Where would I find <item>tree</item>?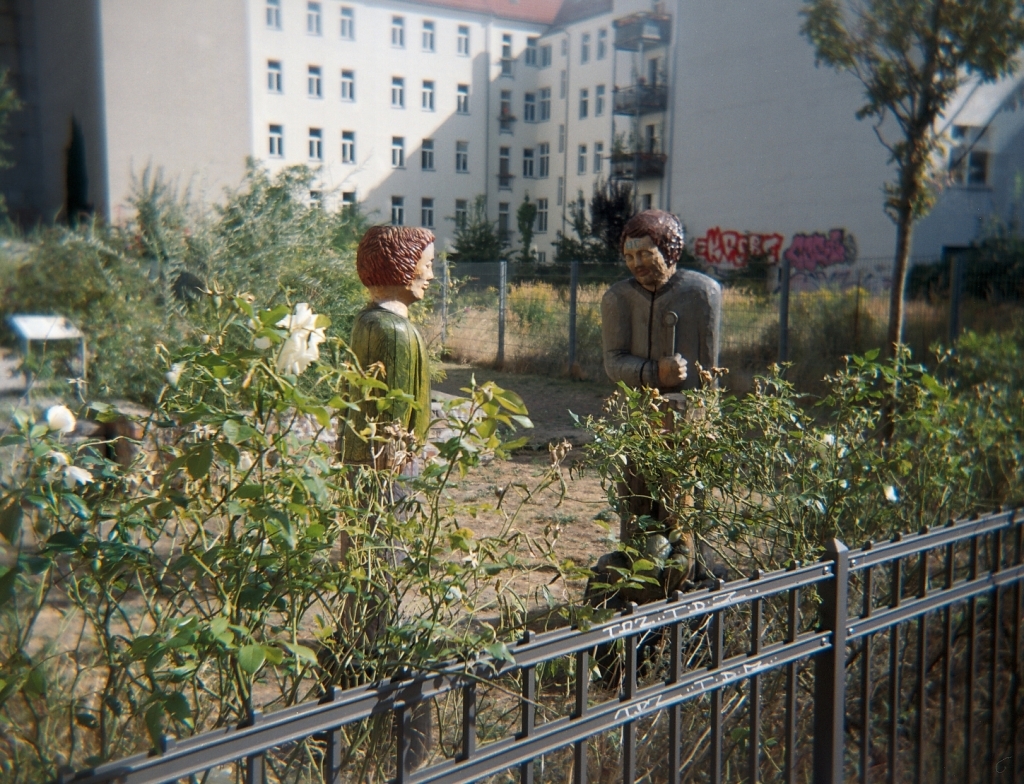
At box(556, 172, 633, 263).
